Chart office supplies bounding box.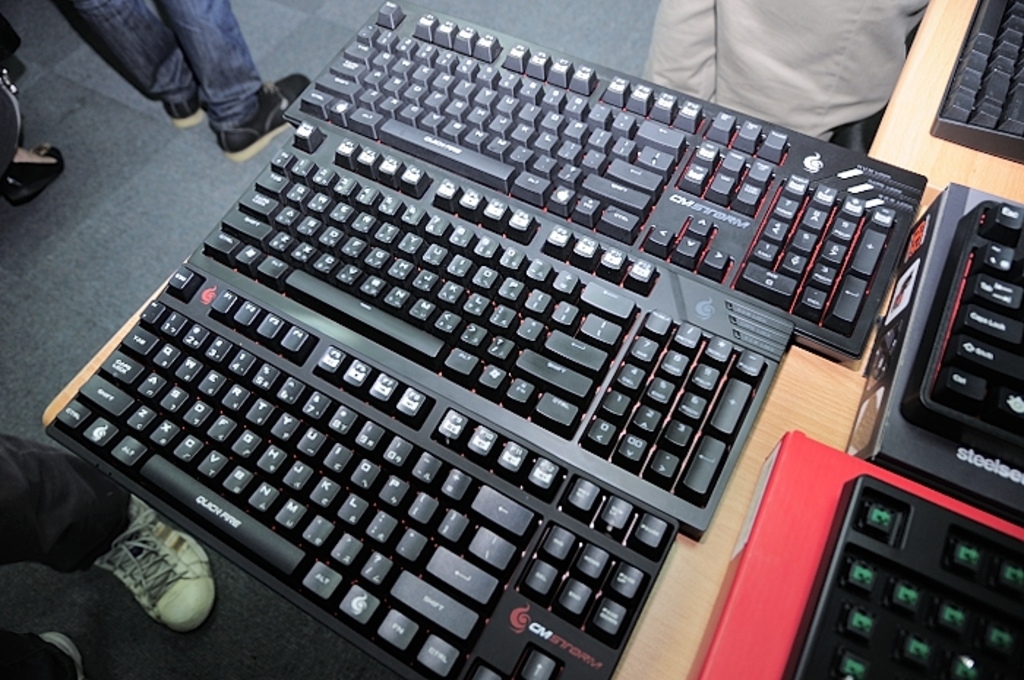
Charted: {"x1": 287, "y1": 6, "x2": 927, "y2": 358}.
